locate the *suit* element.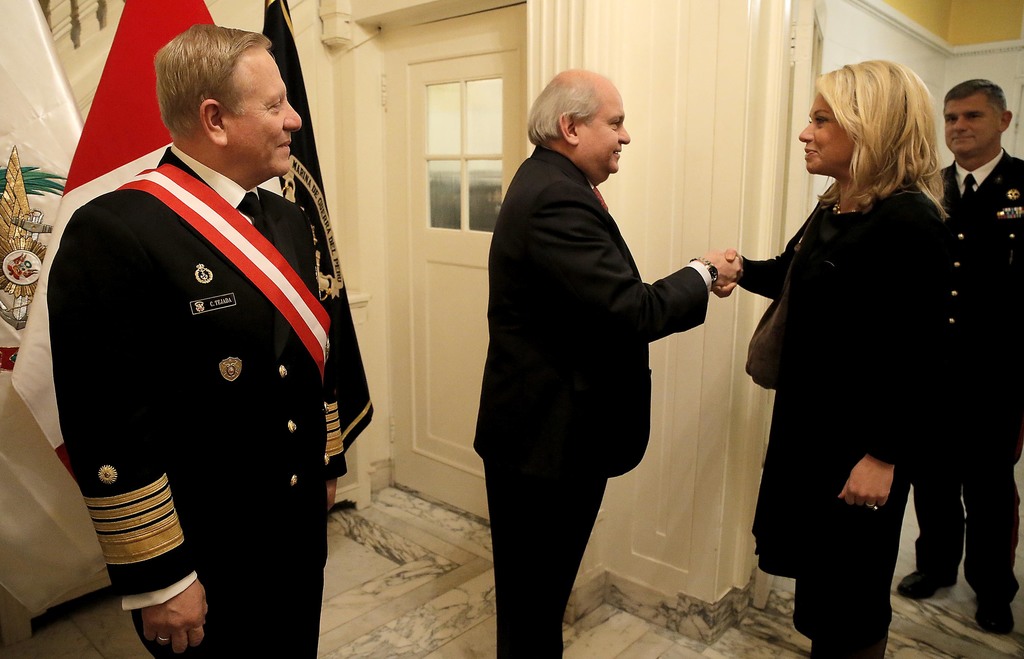
Element bbox: 913/146/1020/608.
